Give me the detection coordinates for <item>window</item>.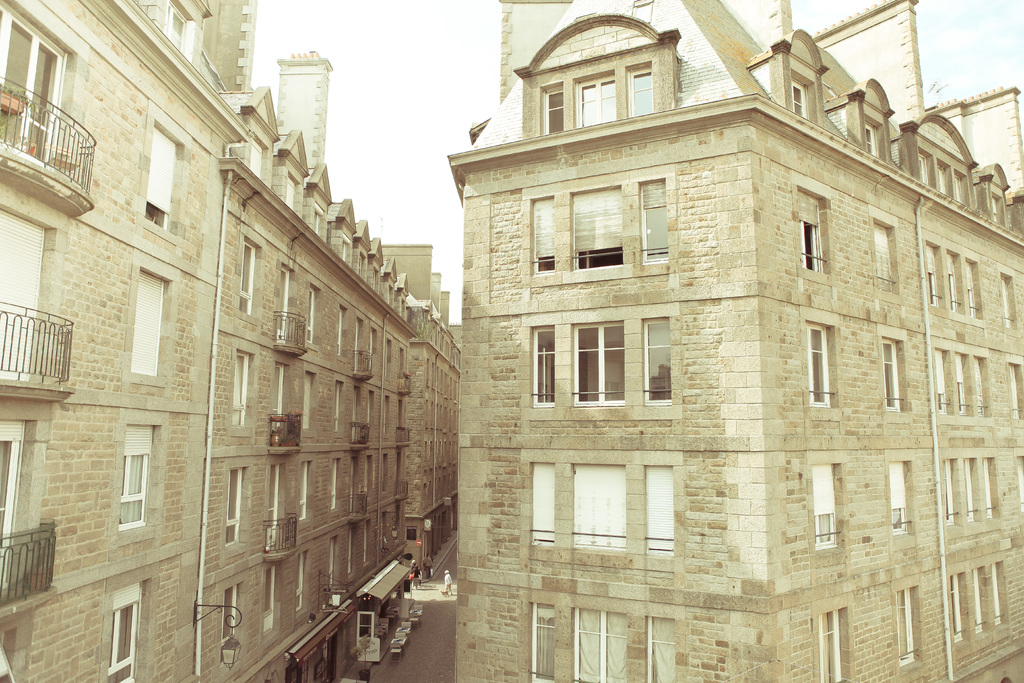
pyautogui.locateOnScreen(858, 120, 881, 152).
